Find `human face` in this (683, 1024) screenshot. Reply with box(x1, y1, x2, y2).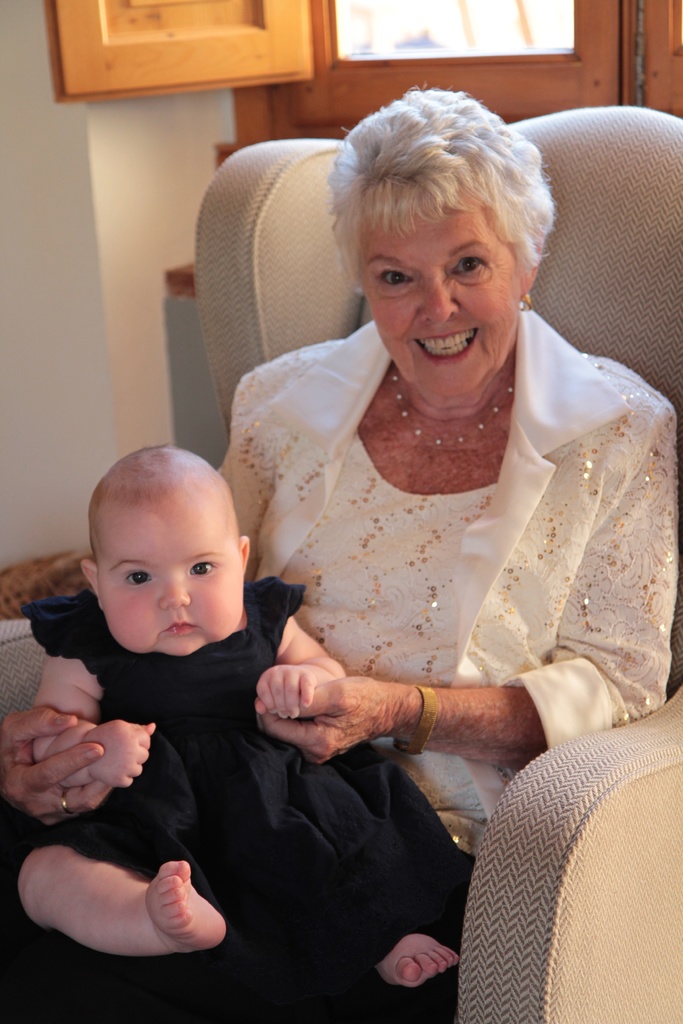
box(359, 189, 520, 399).
